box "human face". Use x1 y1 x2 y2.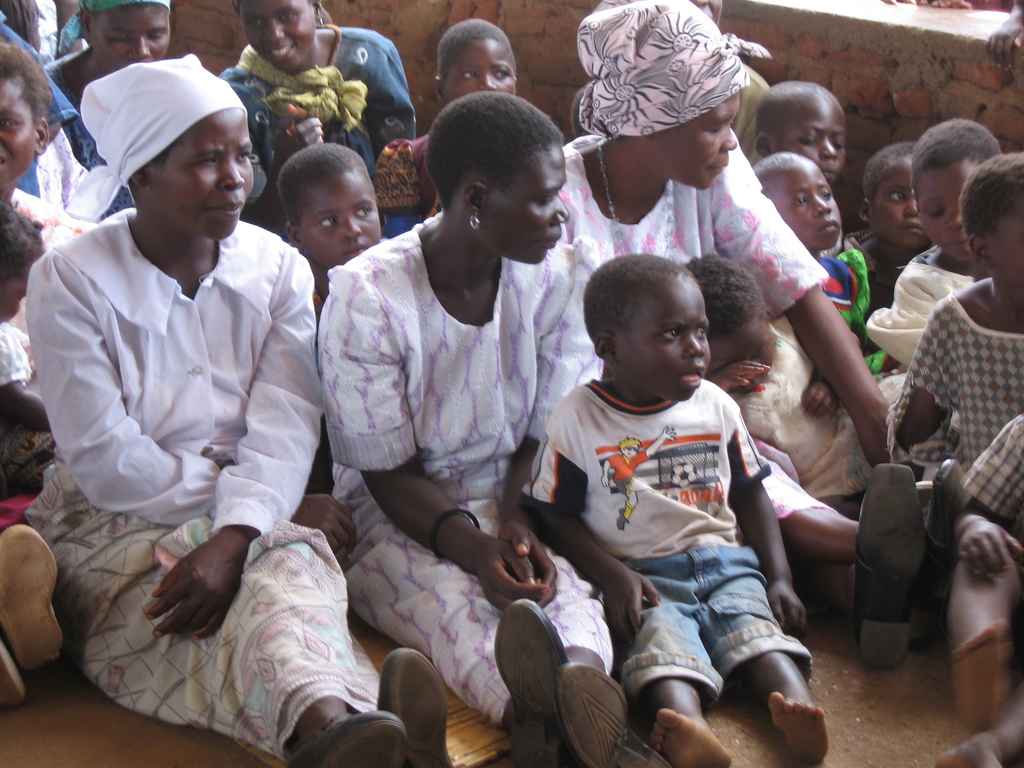
91 5 170 72.
